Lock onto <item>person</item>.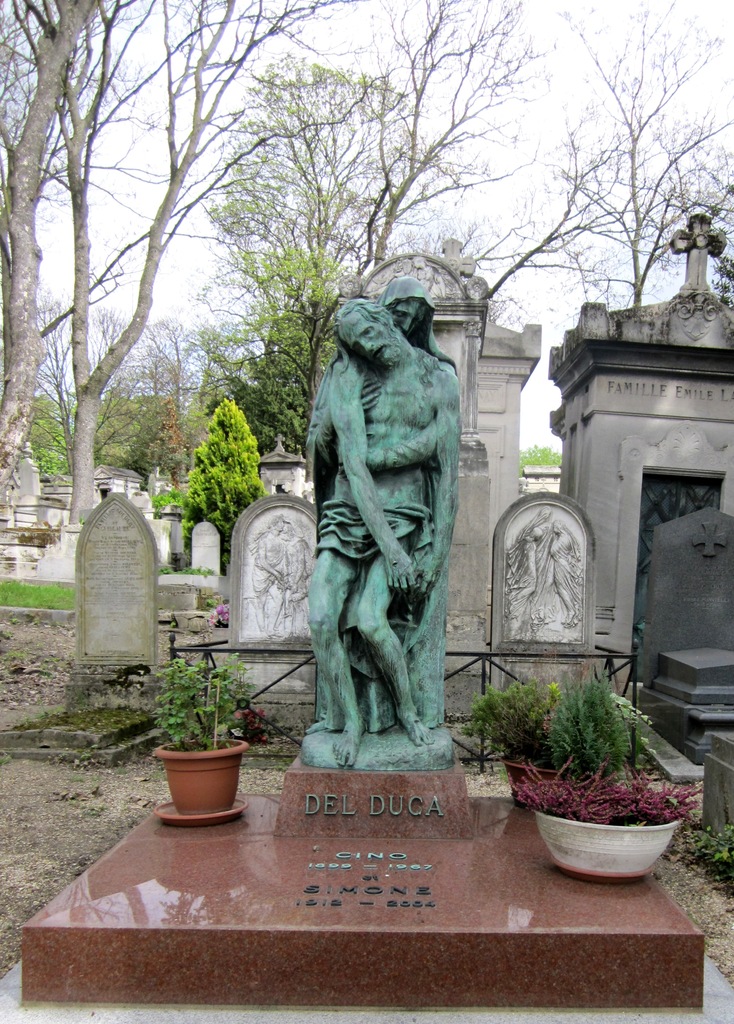
Locked: {"left": 307, "top": 272, "right": 453, "bottom": 734}.
